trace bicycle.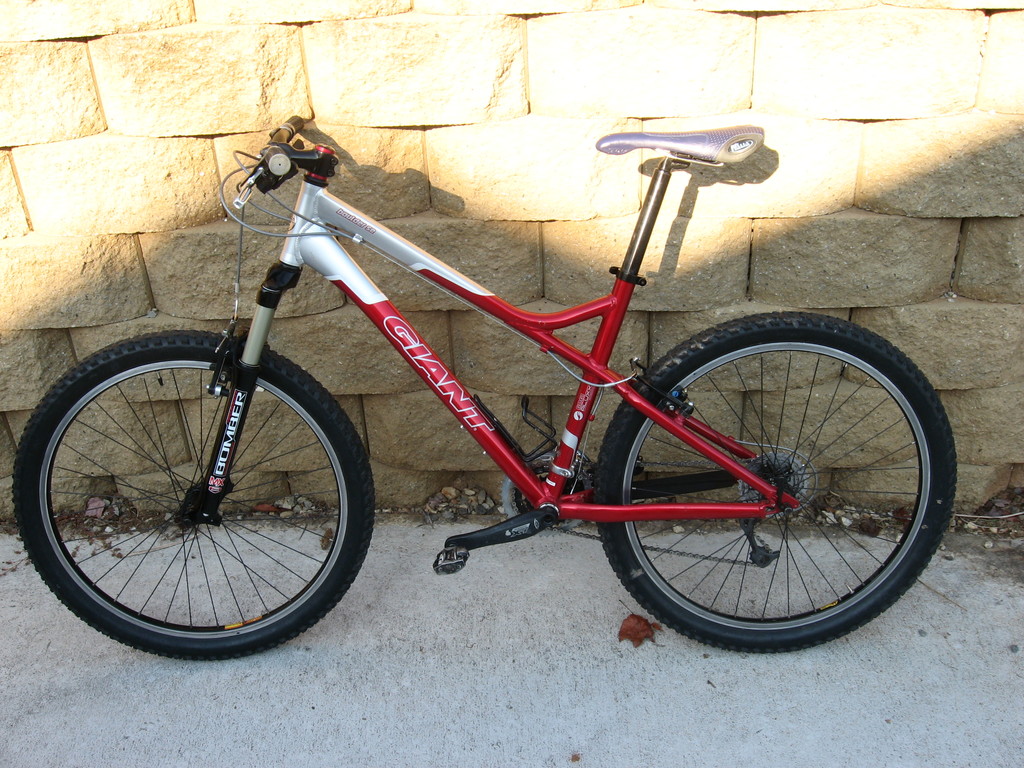
Traced to box(7, 93, 995, 681).
